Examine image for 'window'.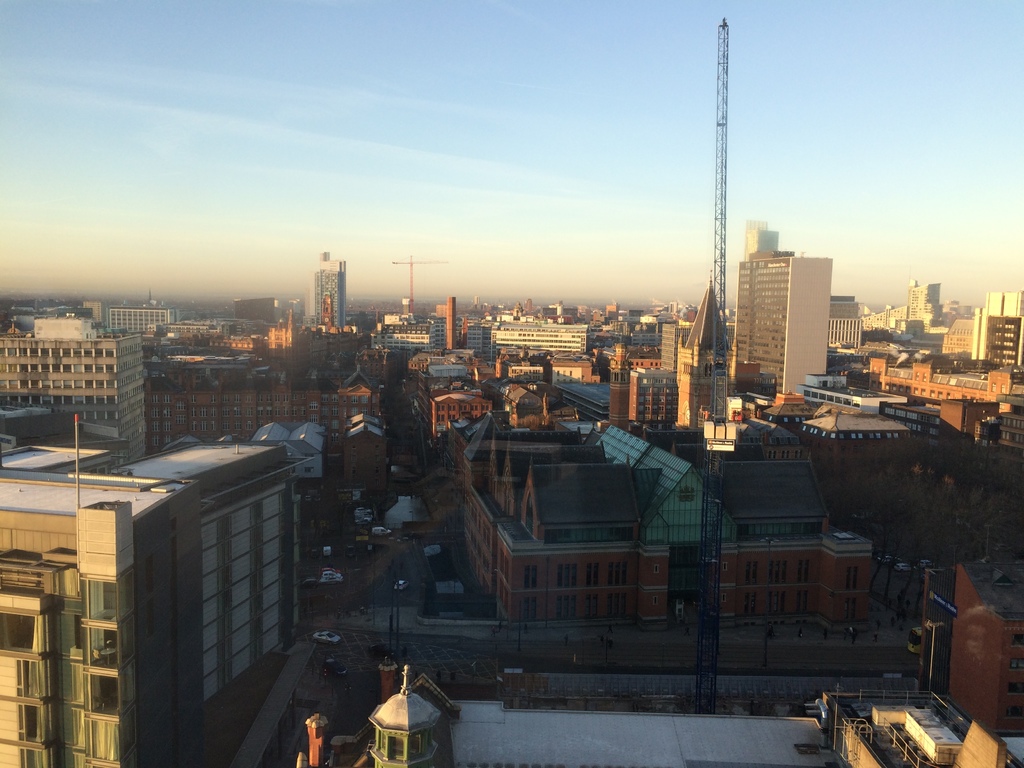
Examination result: 20/748/45/767.
